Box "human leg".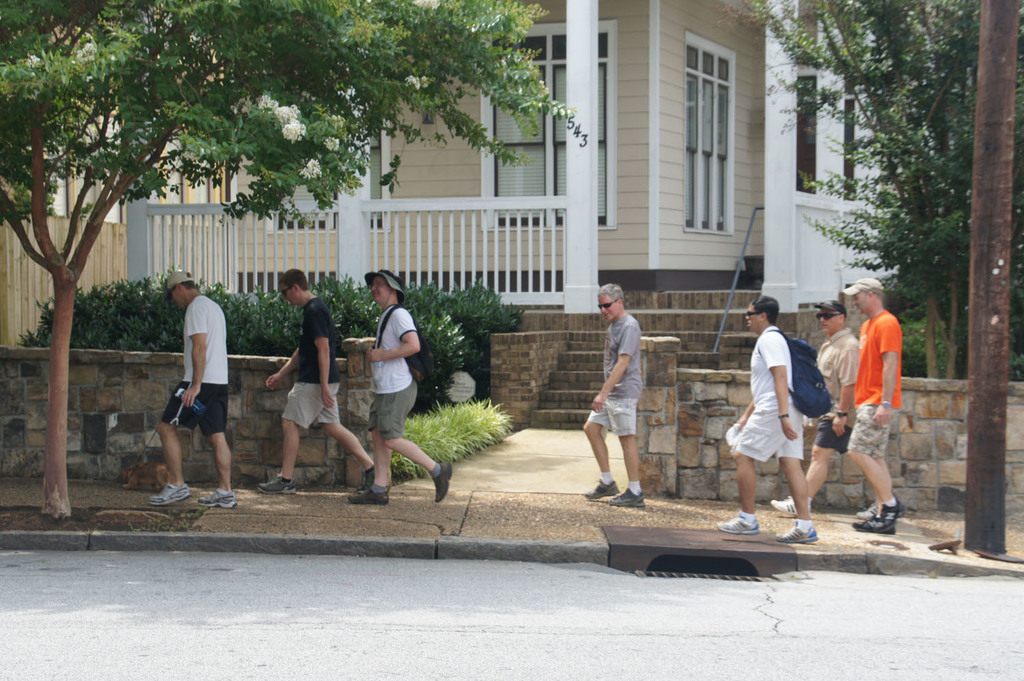
crop(582, 394, 646, 508).
